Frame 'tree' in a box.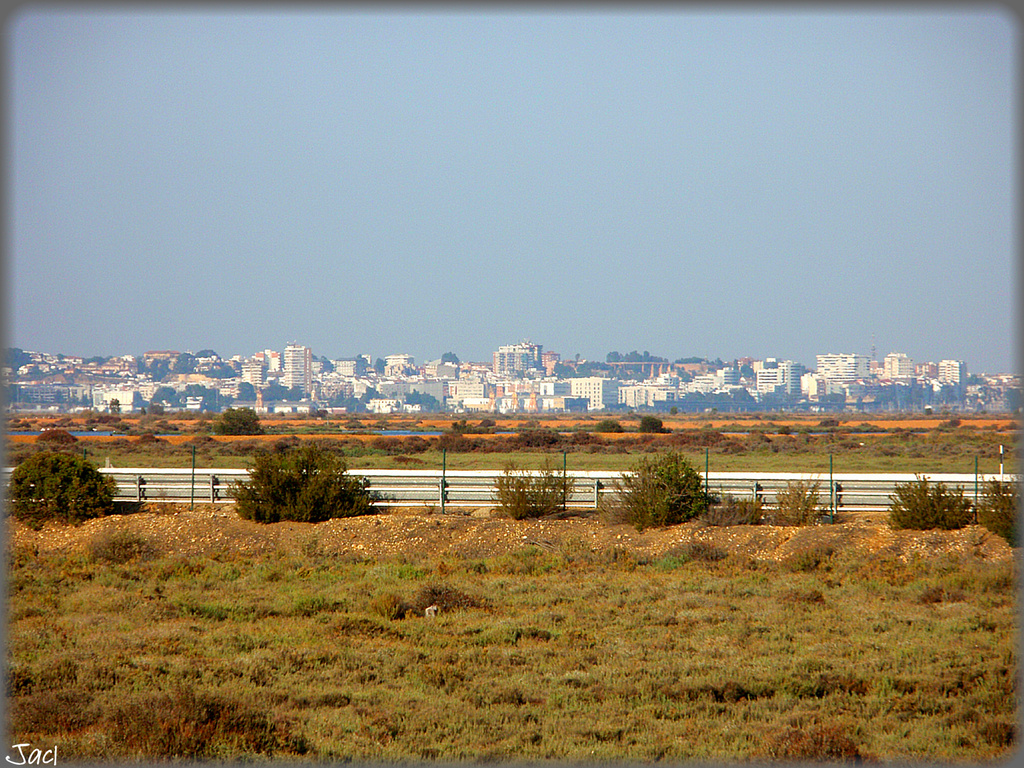
box(224, 439, 378, 524).
